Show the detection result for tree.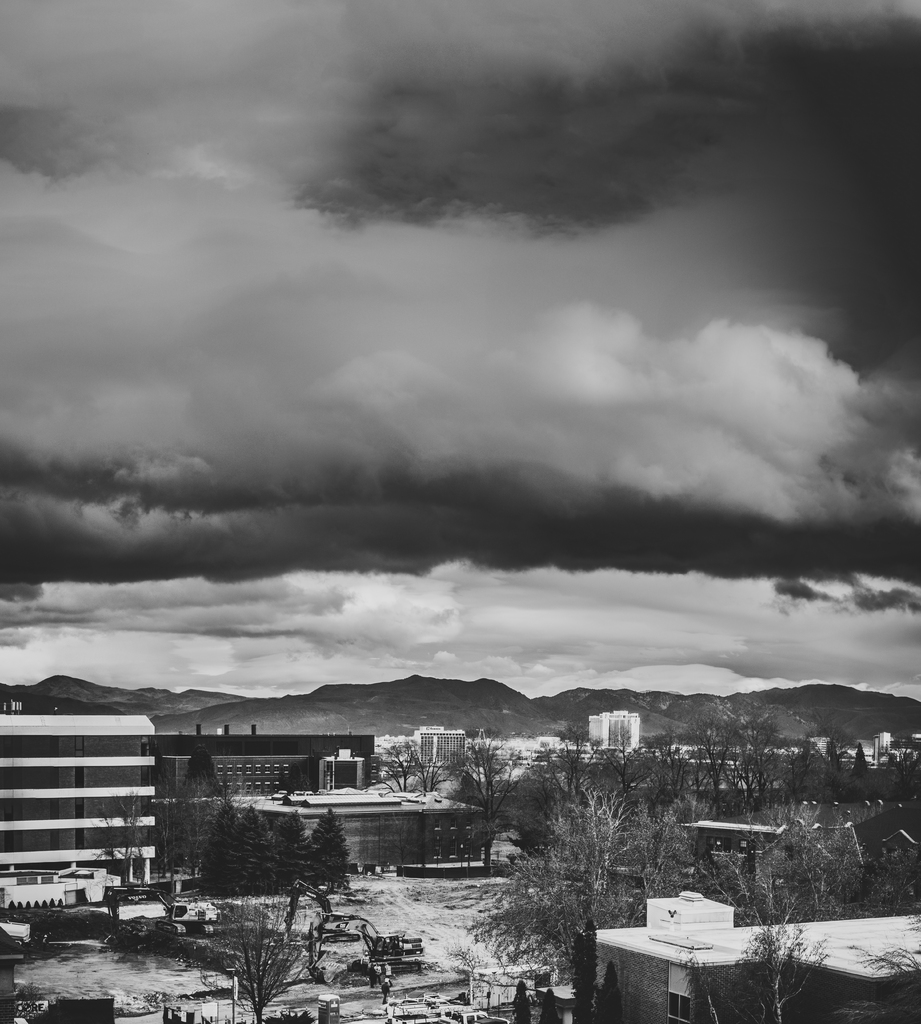
[740, 698, 785, 811].
